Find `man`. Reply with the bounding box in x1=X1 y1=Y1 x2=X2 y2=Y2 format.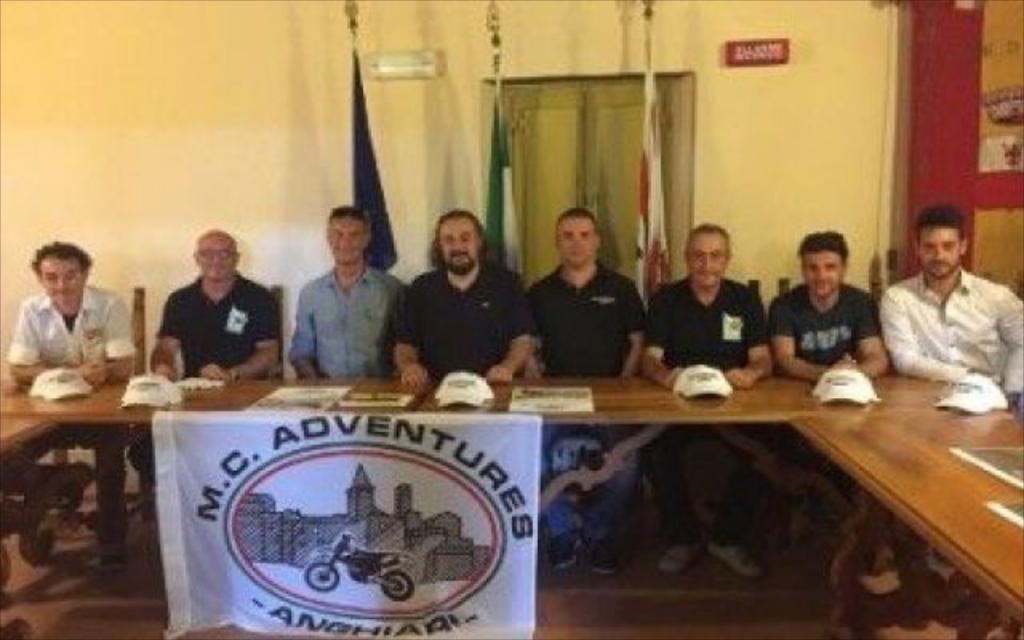
x1=528 y1=213 x2=643 y2=571.
